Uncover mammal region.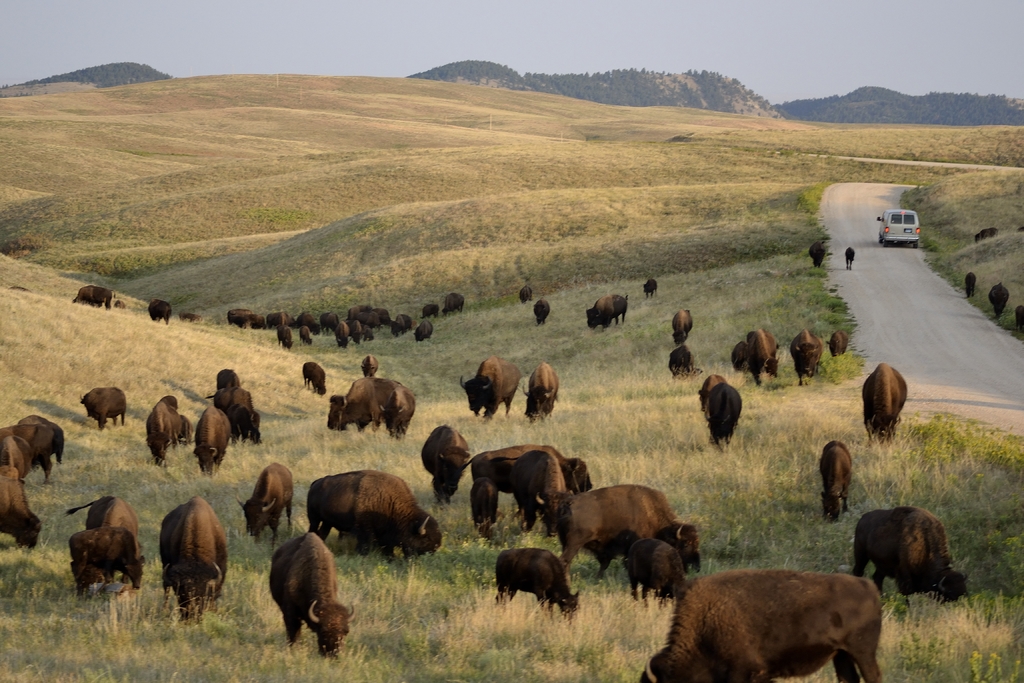
Uncovered: (x1=745, y1=327, x2=779, y2=381).
